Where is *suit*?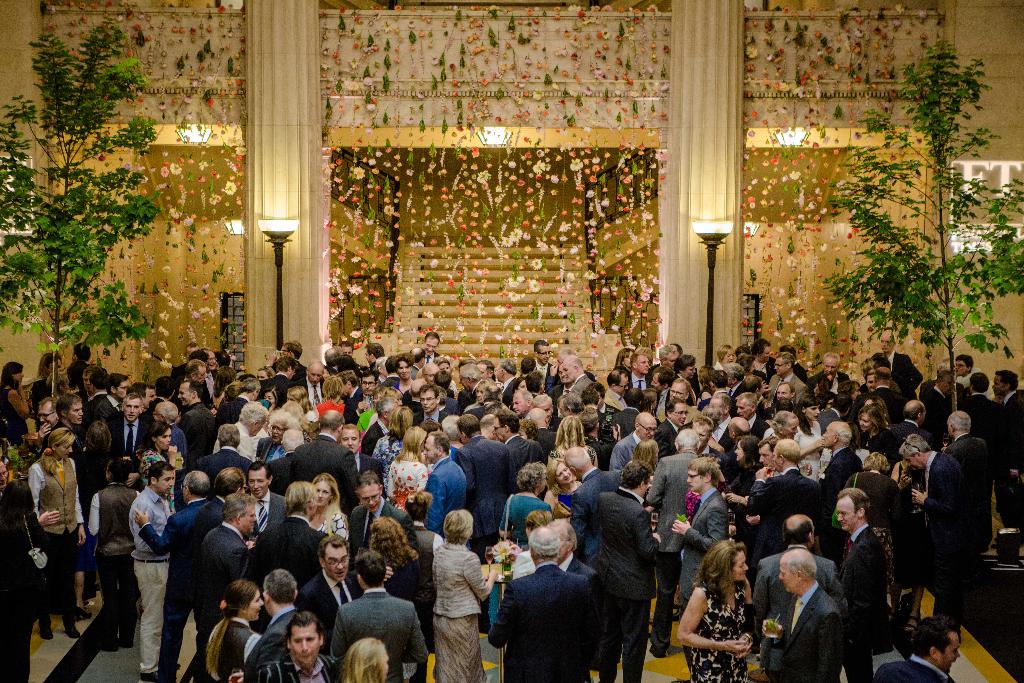
168,420,188,476.
